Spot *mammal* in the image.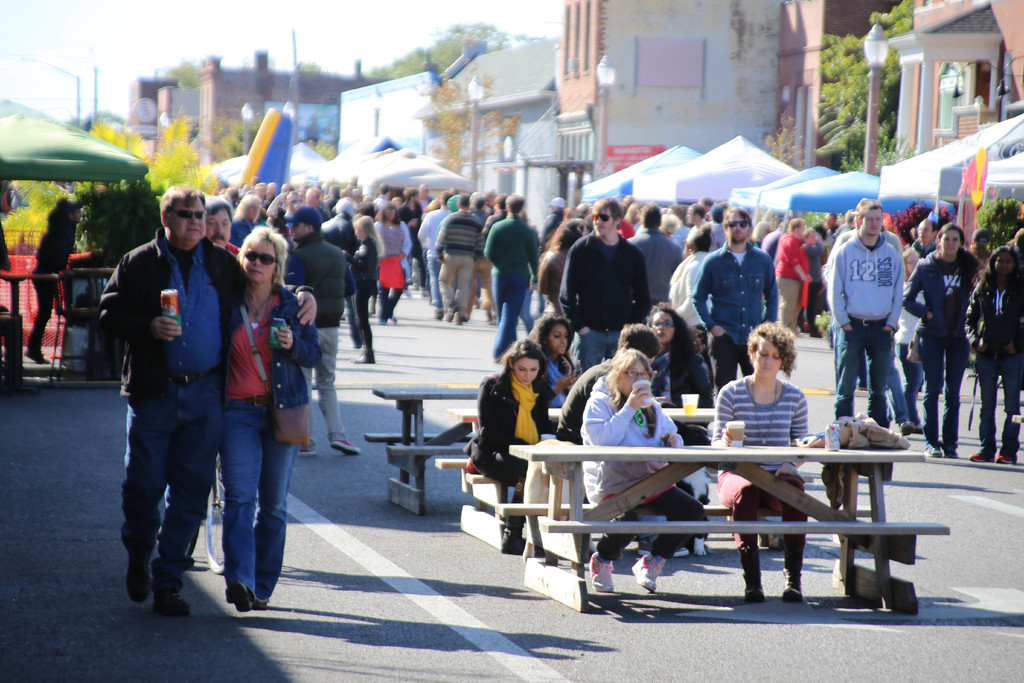
*mammal* found at (218,222,322,611).
